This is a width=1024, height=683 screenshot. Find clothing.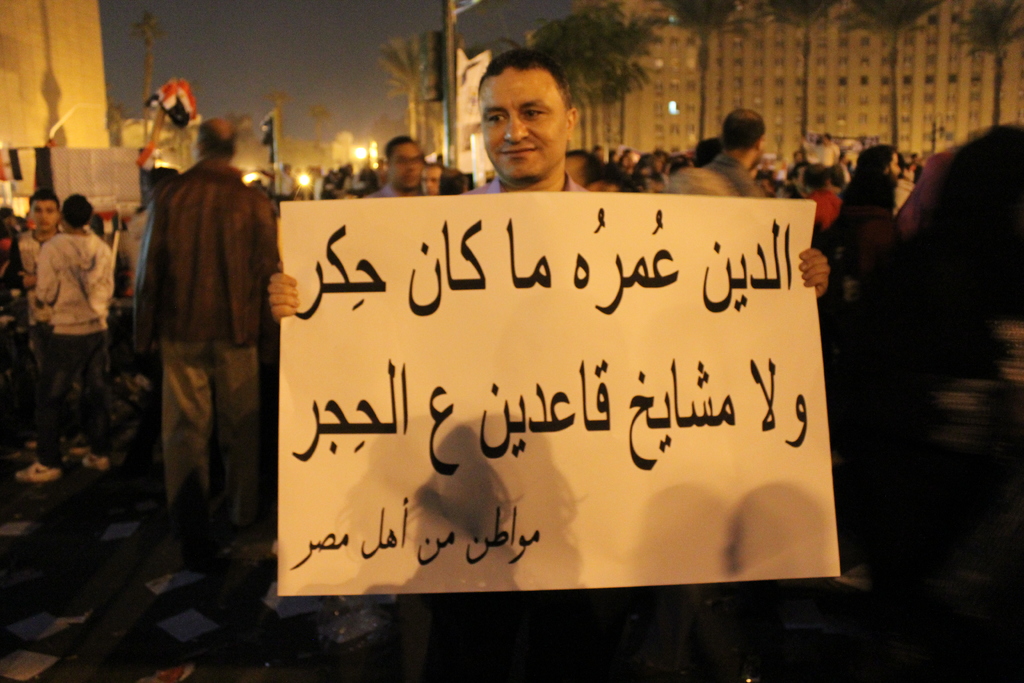
Bounding box: [x1=35, y1=223, x2=117, y2=441].
